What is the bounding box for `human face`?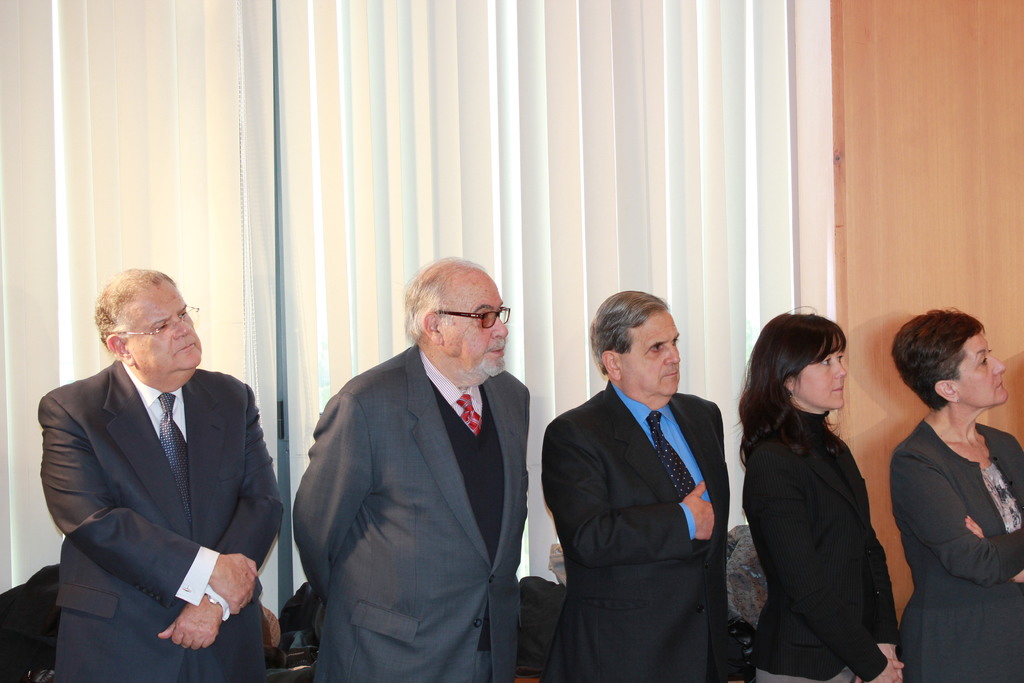
Rect(796, 334, 844, 406).
